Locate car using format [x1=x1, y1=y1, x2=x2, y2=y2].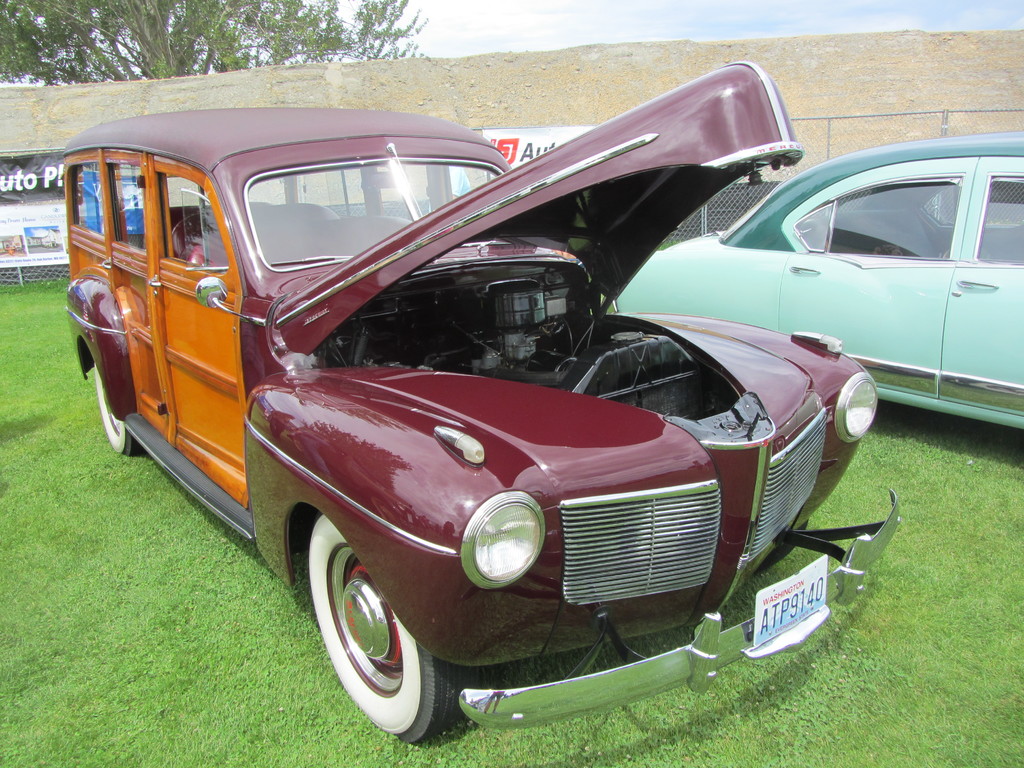
[x1=606, y1=131, x2=1023, y2=430].
